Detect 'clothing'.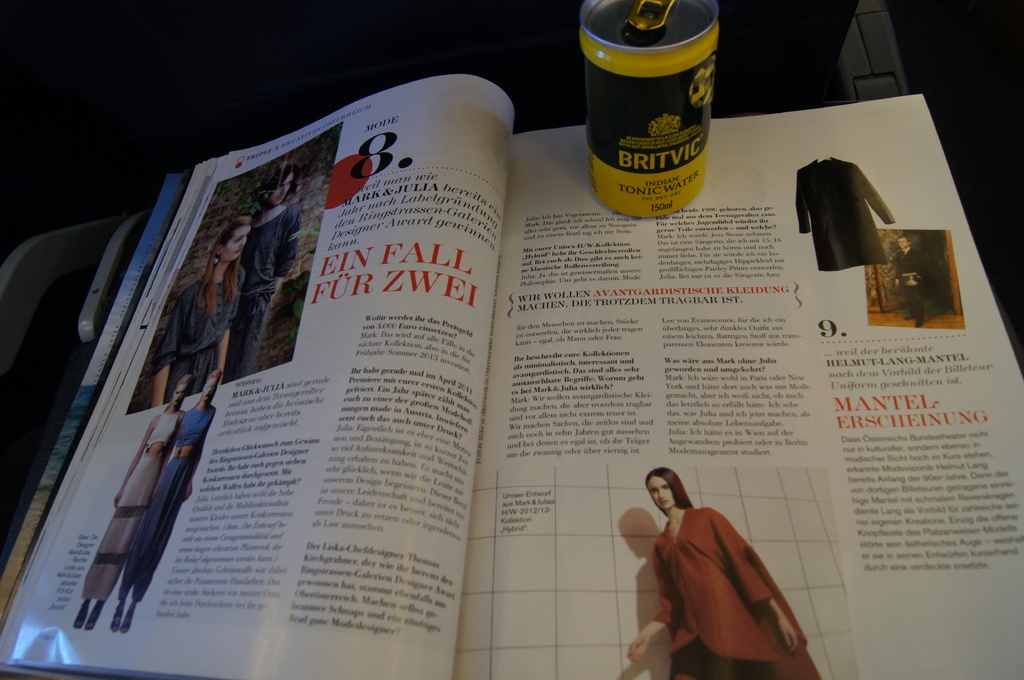
Detected at {"x1": 800, "y1": 156, "x2": 890, "y2": 276}.
